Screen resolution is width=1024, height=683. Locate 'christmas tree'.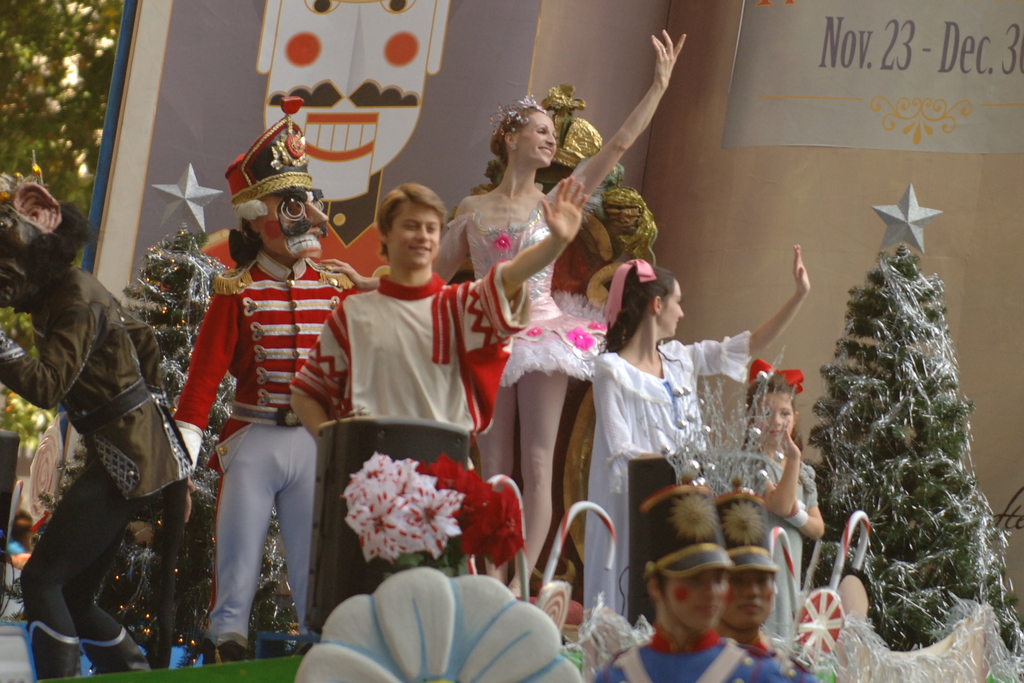
left=29, top=170, right=300, bottom=672.
